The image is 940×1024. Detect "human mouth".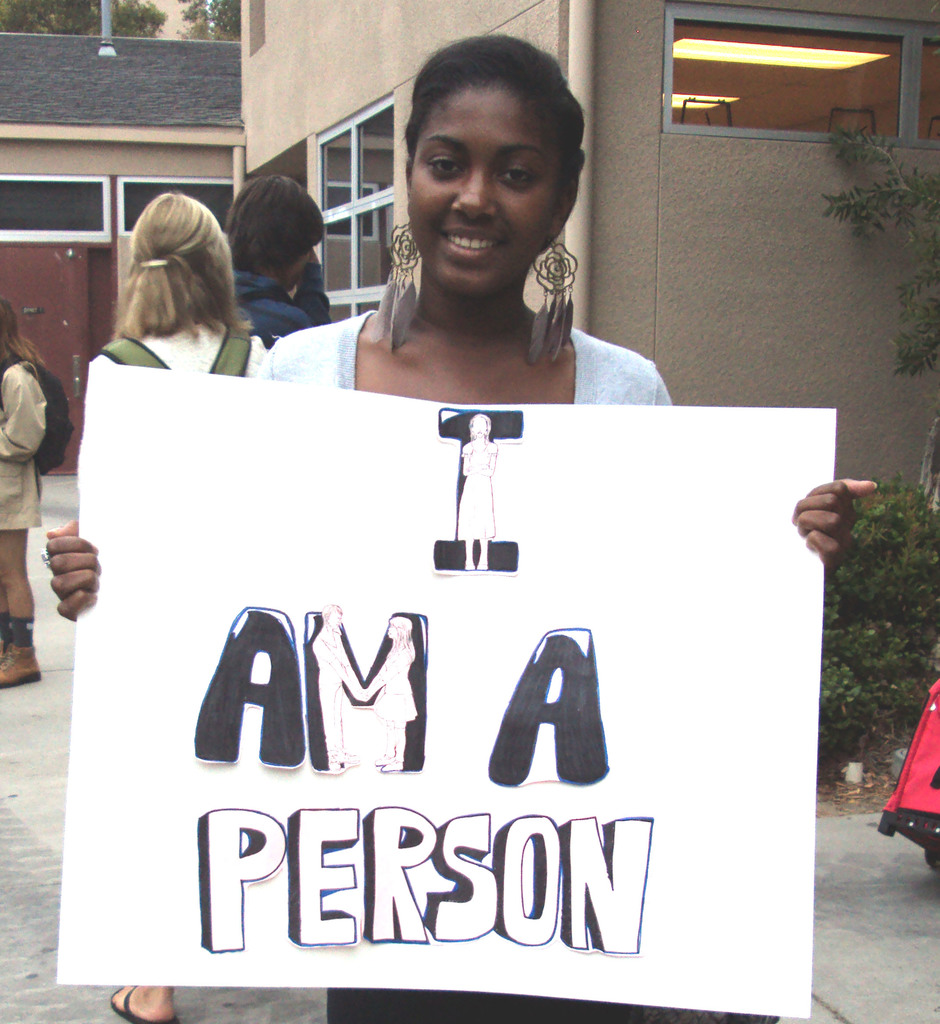
Detection: 444 226 503 248.
